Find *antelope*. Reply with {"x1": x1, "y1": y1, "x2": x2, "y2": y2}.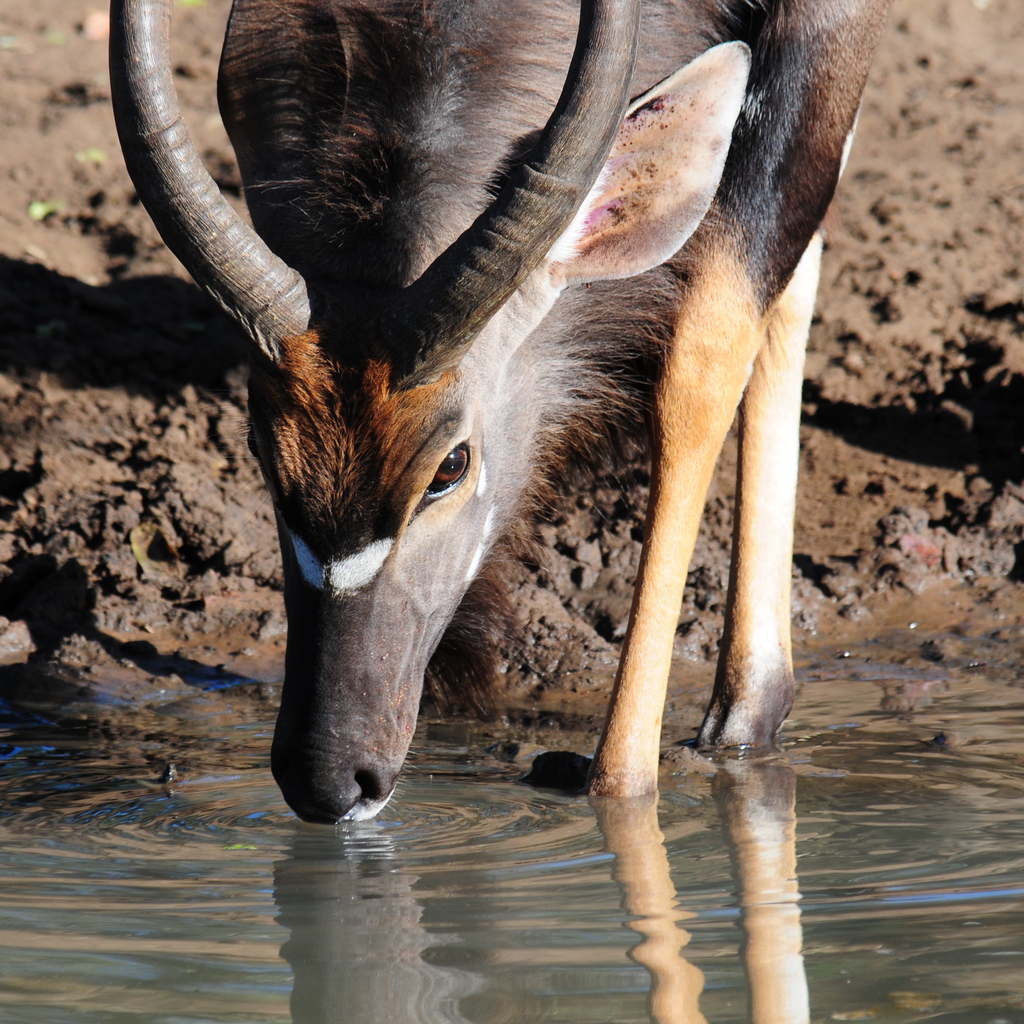
{"x1": 104, "y1": 0, "x2": 900, "y2": 827}.
